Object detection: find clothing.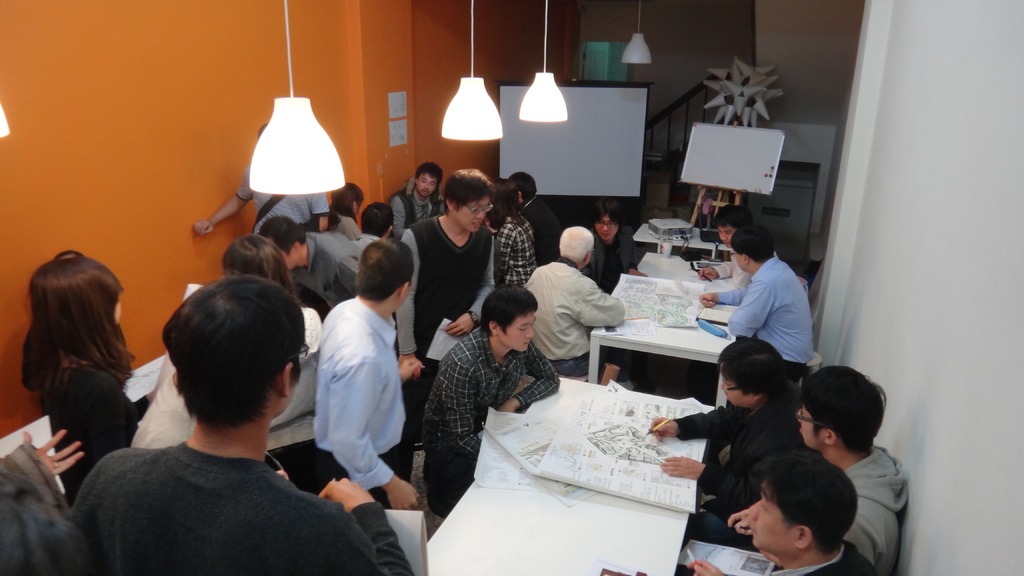
bbox=(314, 294, 415, 509).
